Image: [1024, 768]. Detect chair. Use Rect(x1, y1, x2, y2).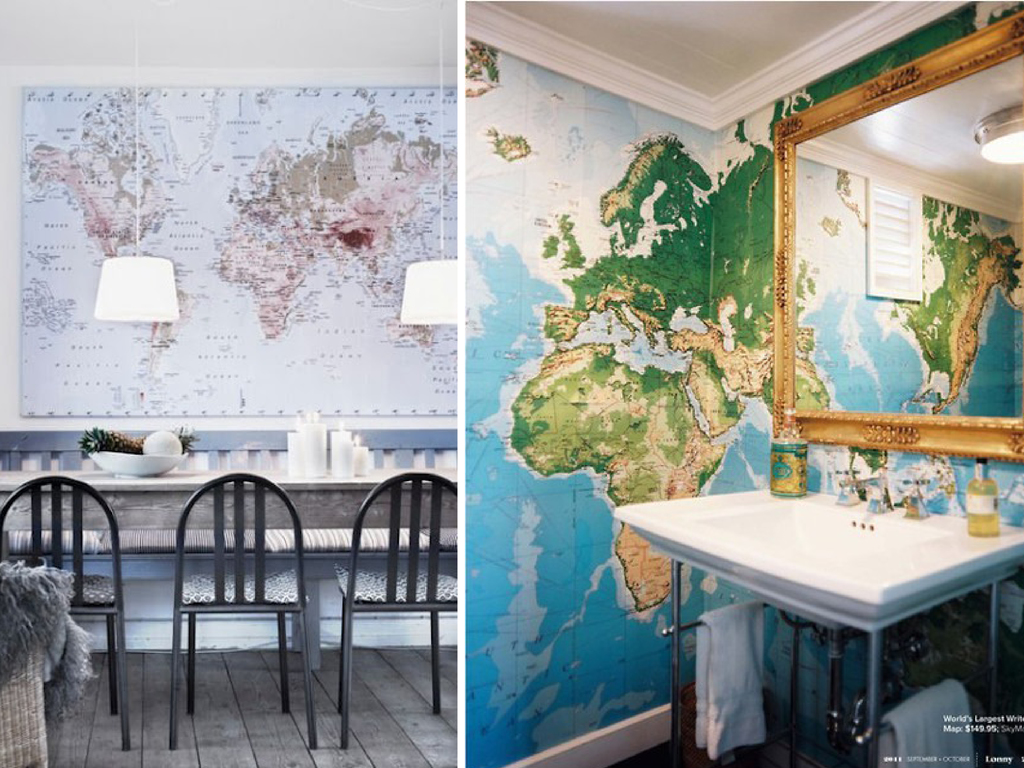
Rect(0, 476, 133, 753).
